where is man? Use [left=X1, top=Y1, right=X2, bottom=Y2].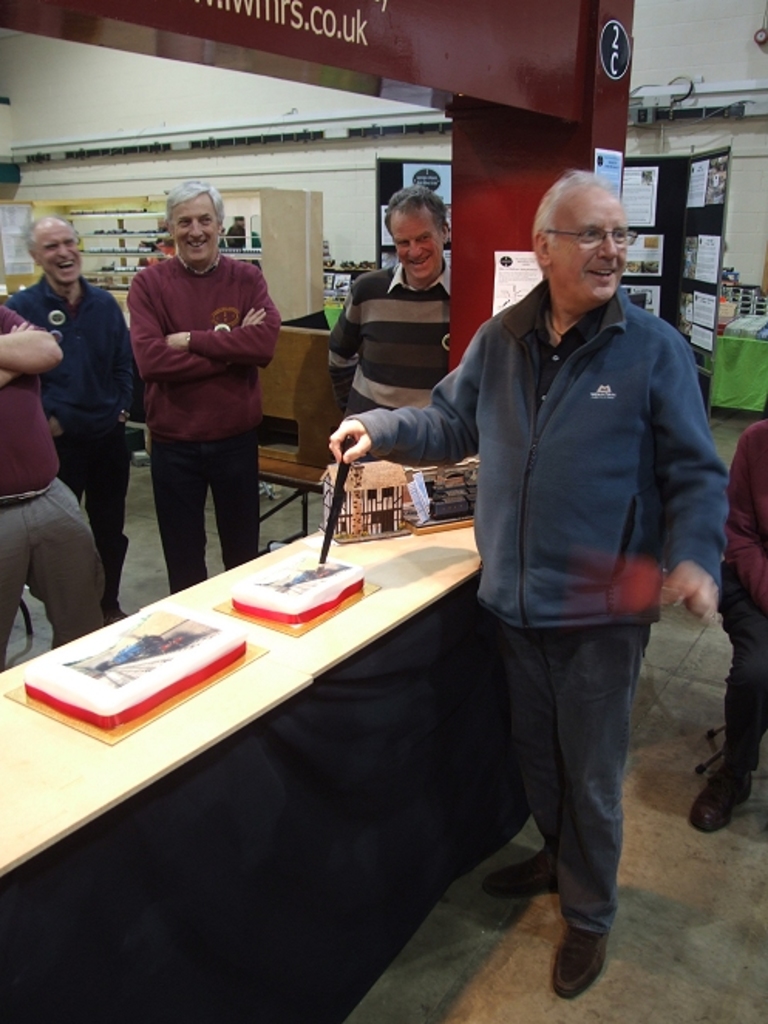
[left=9, top=219, right=147, bottom=612].
